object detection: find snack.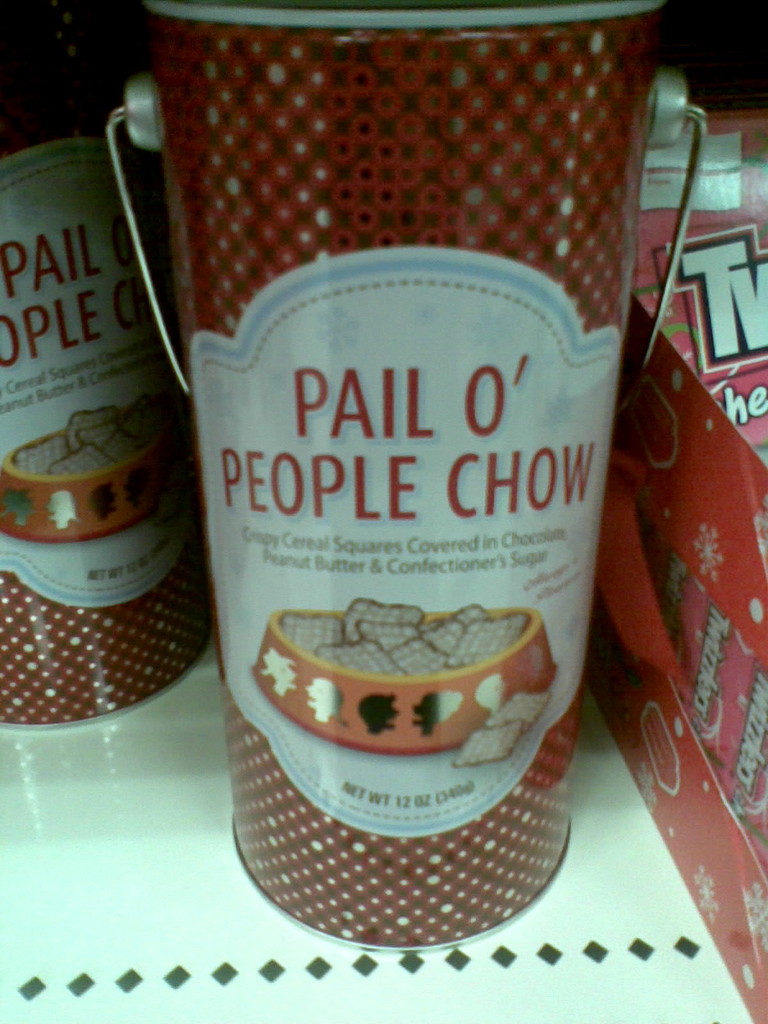
[x1=273, y1=589, x2=532, y2=680].
